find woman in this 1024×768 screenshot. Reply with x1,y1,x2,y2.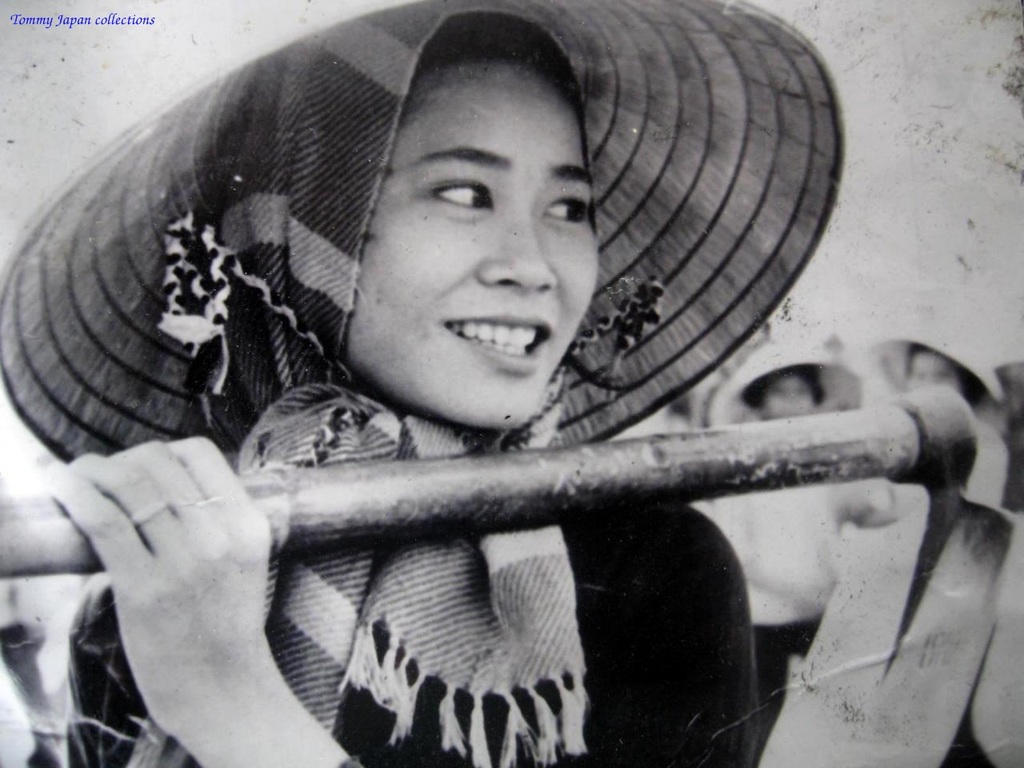
14,50,914,751.
